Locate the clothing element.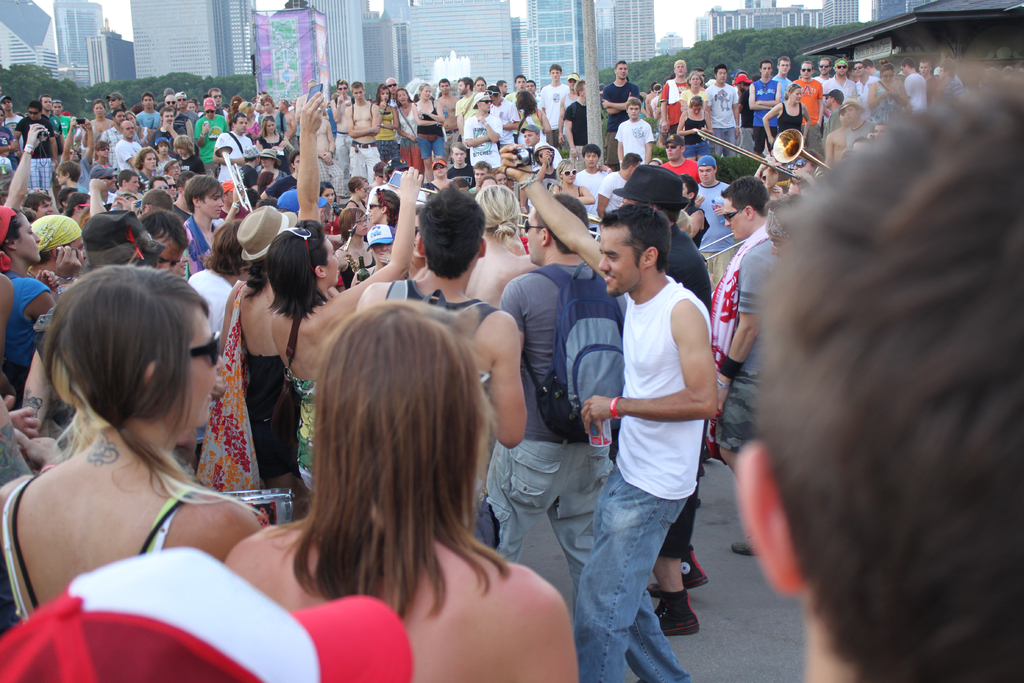
Element bbox: [x1=768, y1=72, x2=785, y2=126].
